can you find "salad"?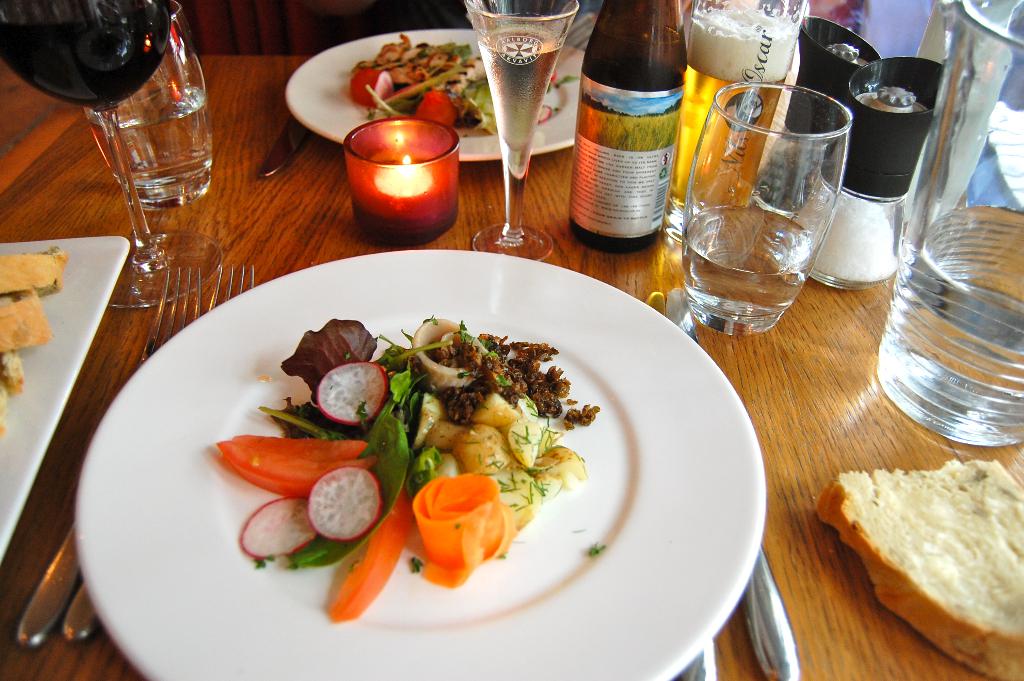
Yes, bounding box: x1=342, y1=25, x2=585, y2=145.
